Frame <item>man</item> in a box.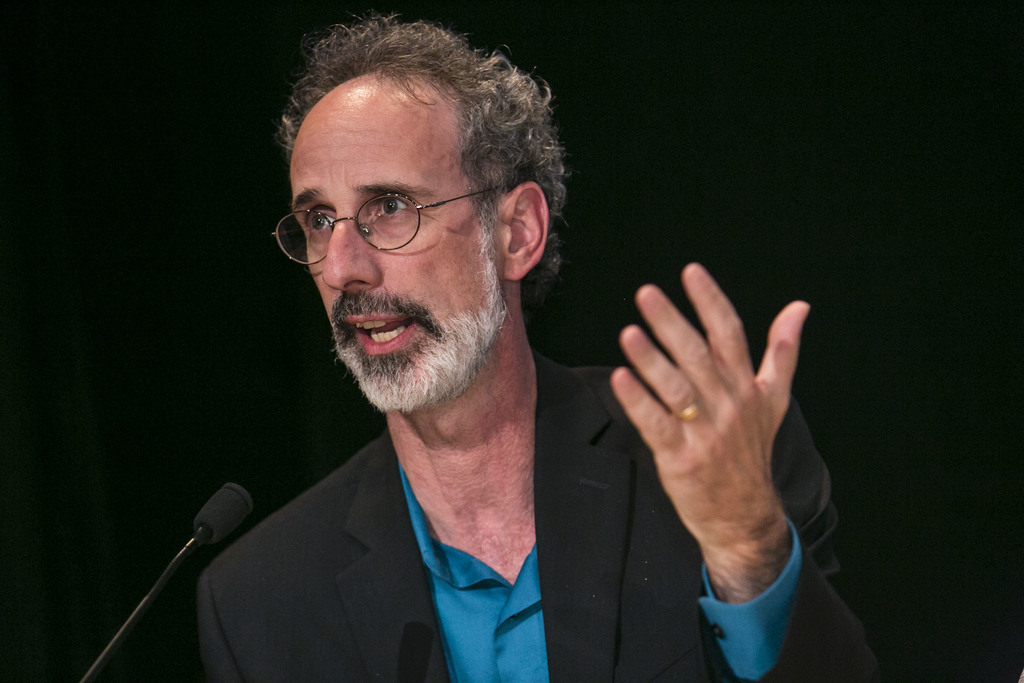
<box>145,12,683,682</box>.
